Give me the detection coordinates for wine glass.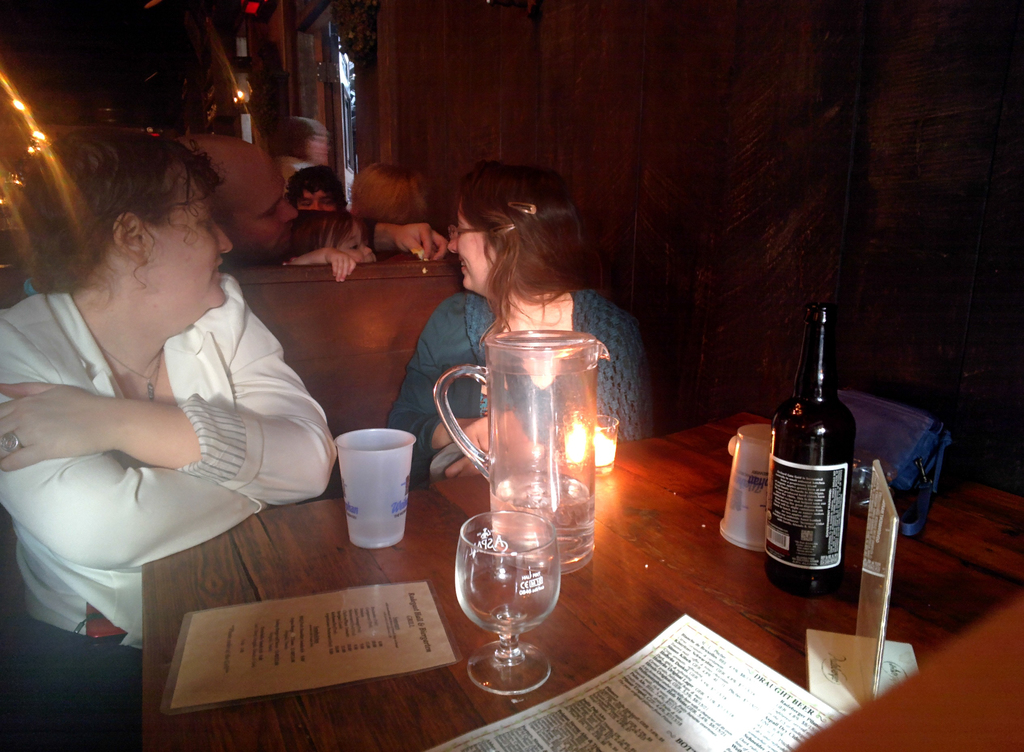
left=451, top=511, right=561, bottom=696.
